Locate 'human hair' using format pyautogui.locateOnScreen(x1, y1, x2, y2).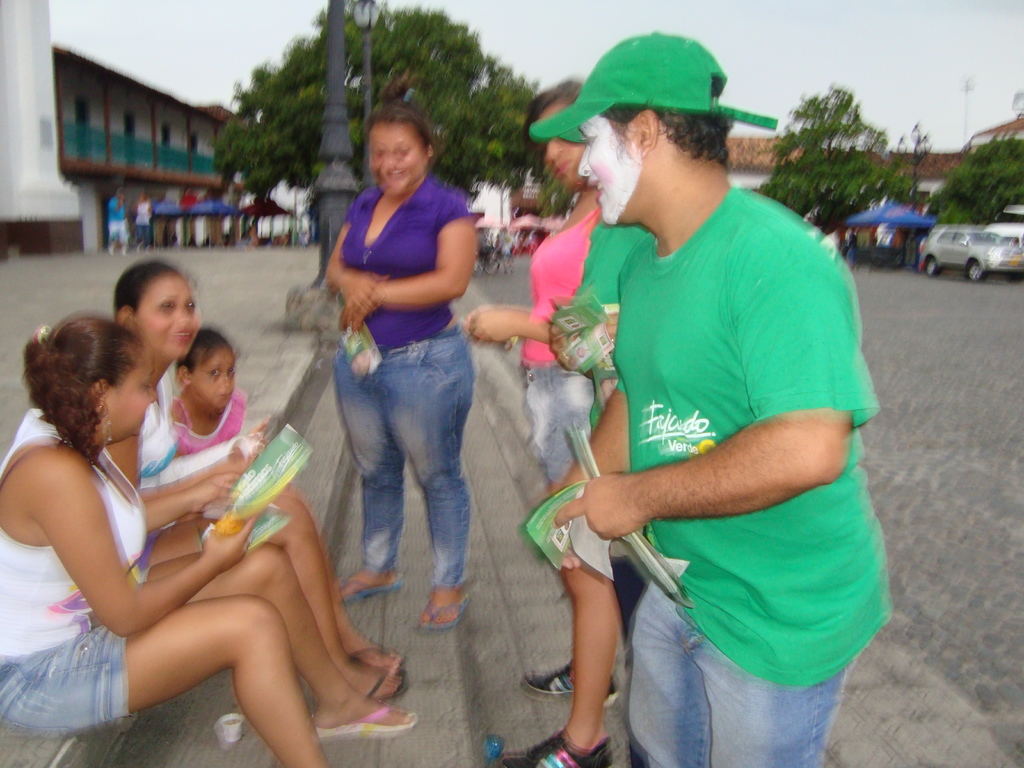
pyautogui.locateOnScreen(109, 262, 173, 319).
